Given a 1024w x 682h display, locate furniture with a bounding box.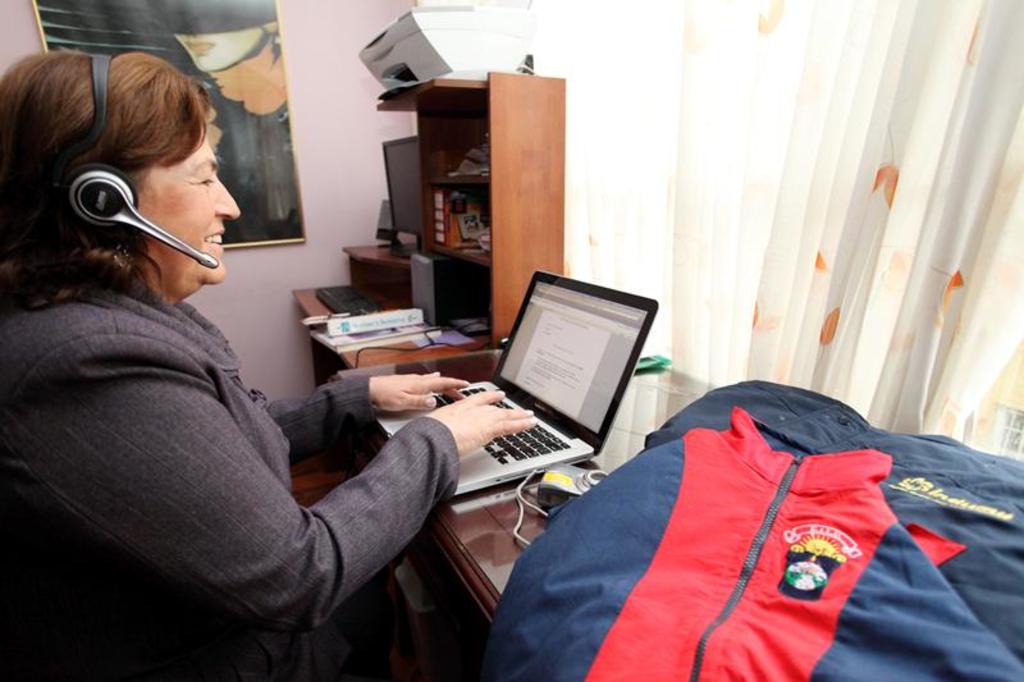
Located: [left=293, top=72, right=714, bottom=619].
